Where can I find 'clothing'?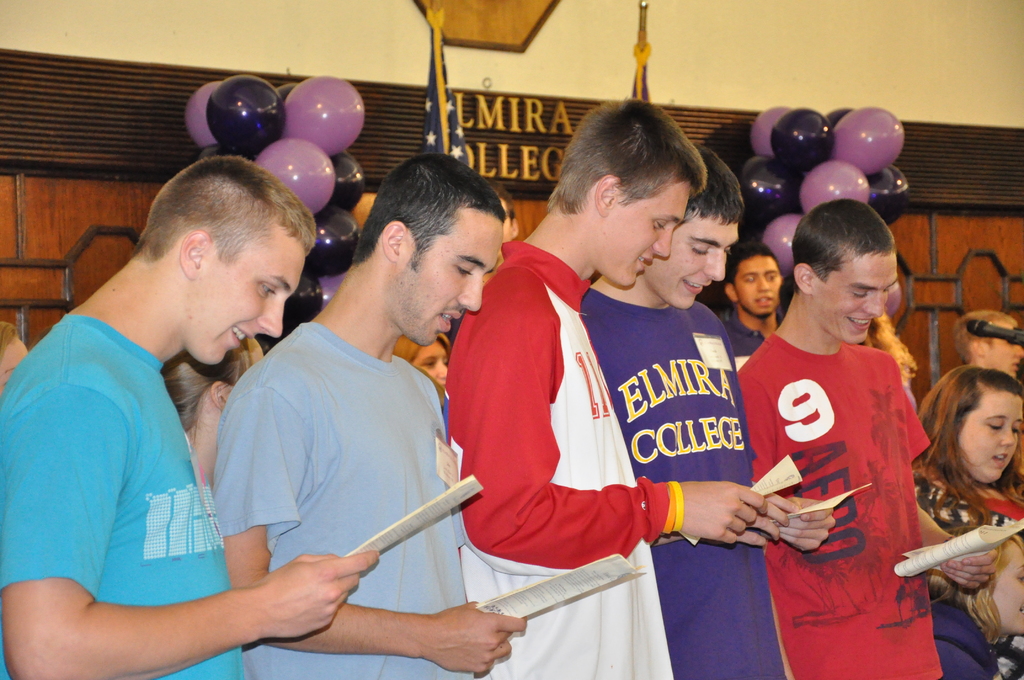
You can find it at 215, 318, 467, 679.
